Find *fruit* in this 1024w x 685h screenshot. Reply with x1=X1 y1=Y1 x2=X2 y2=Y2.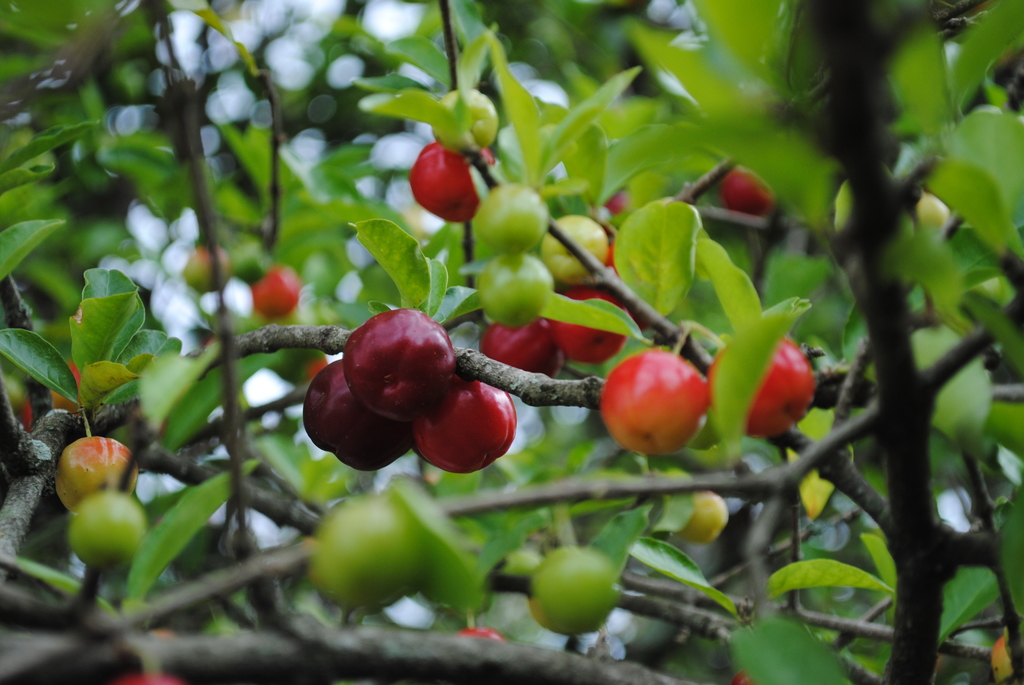
x1=717 y1=166 x2=772 y2=214.
